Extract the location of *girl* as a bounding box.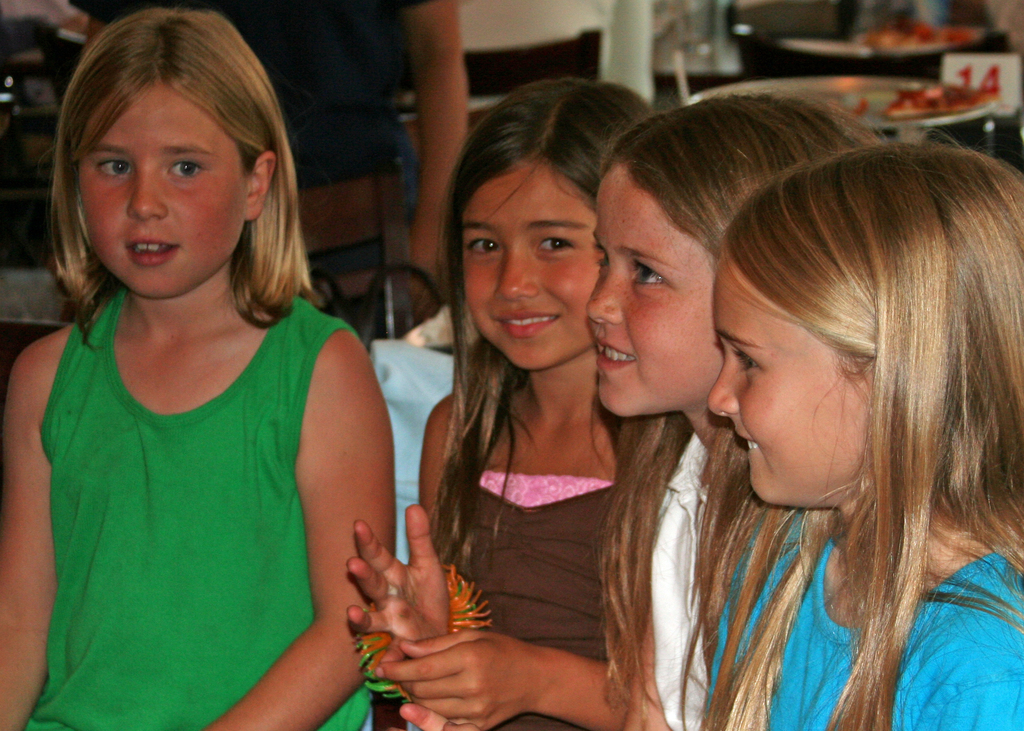
{"left": 706, "top": 136, "right": 1023, "bottom": 727}.
